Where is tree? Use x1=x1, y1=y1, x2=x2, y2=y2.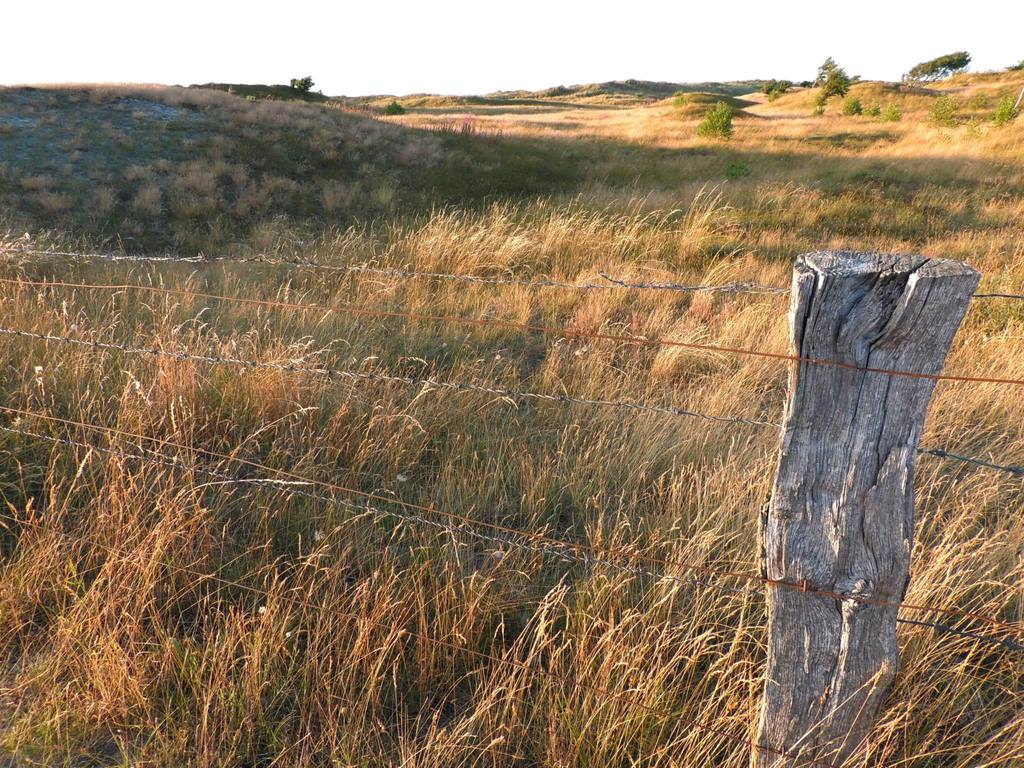
x1=817, y1=54, x2=848, y2=101.
